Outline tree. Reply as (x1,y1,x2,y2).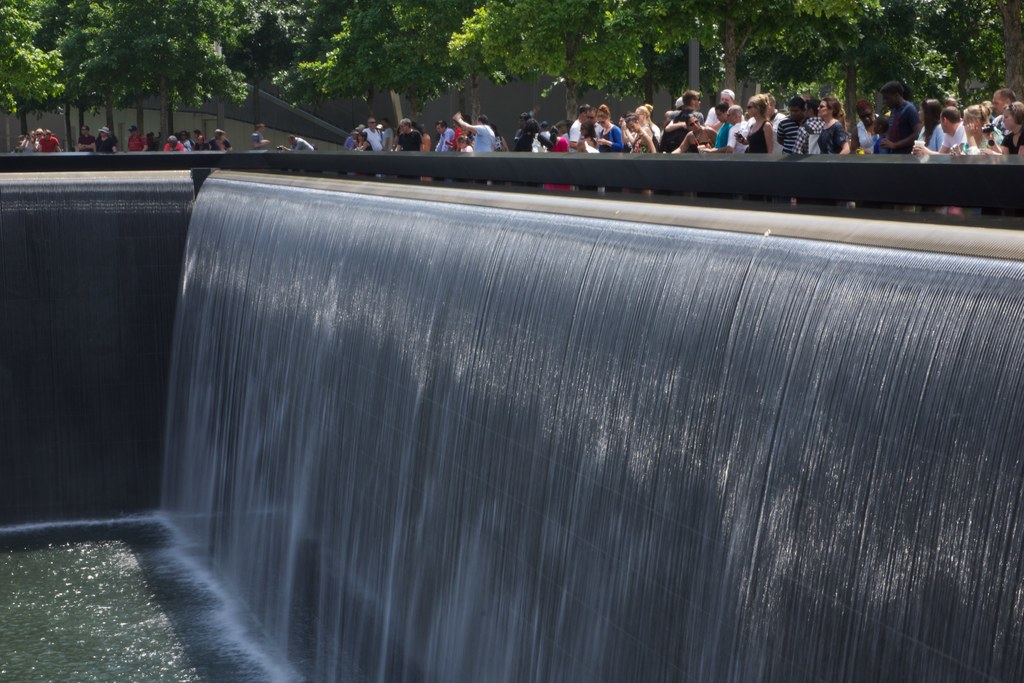
(696,0,859,106).
